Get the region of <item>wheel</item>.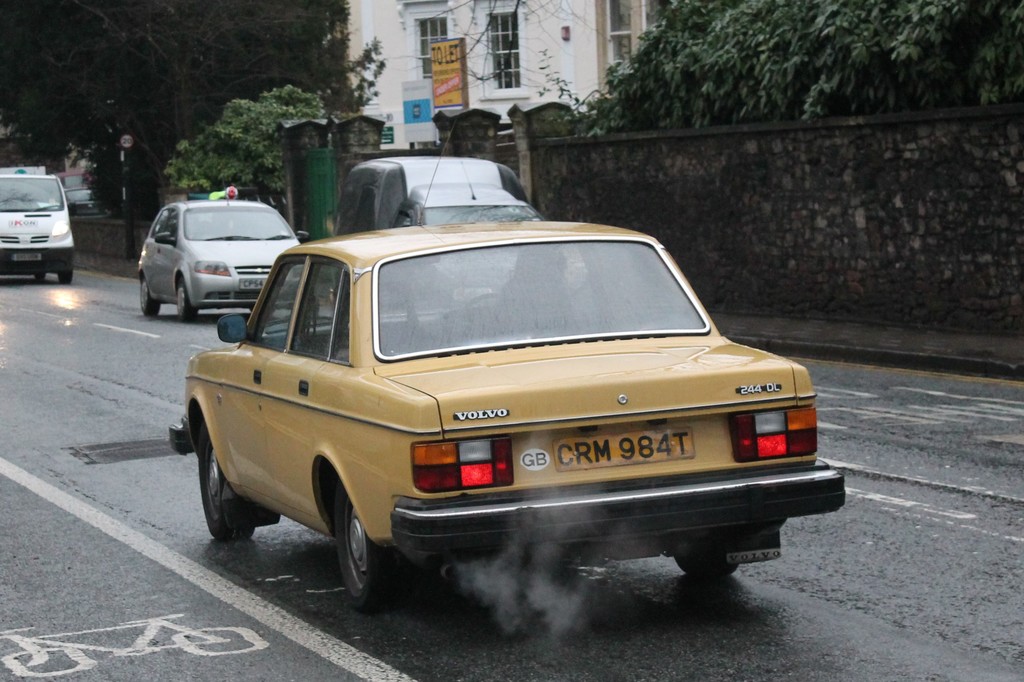
[138, 273, 162, 323].
